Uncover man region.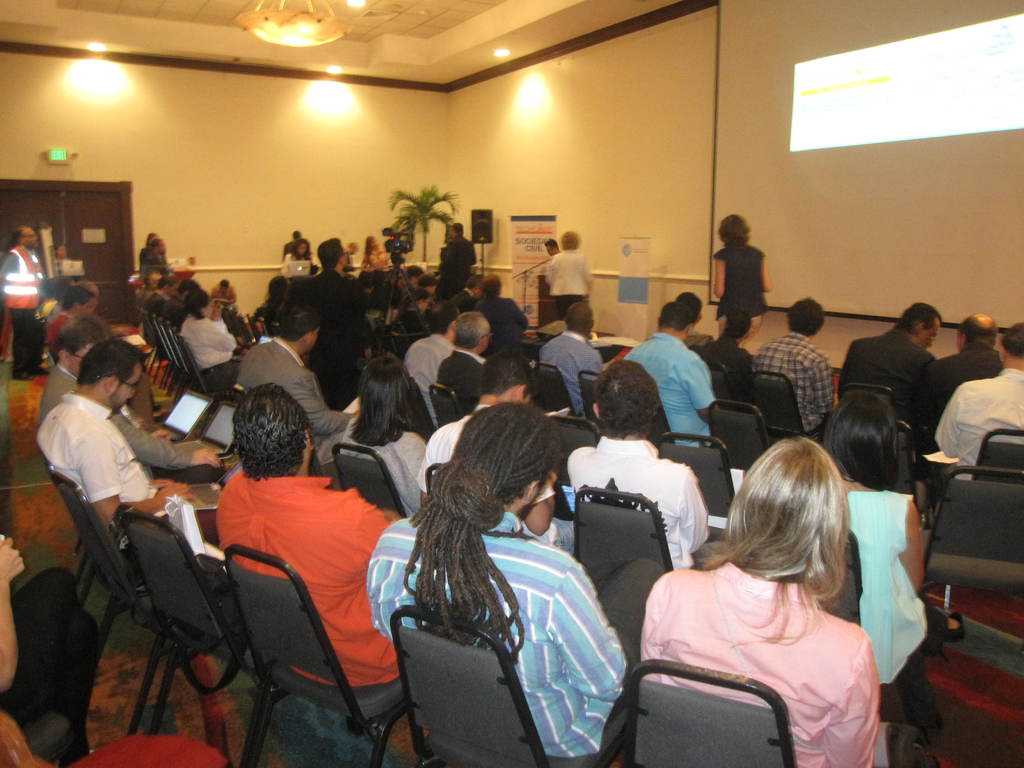
Uncovered: bbox=[936, 321, 1023, 486].
